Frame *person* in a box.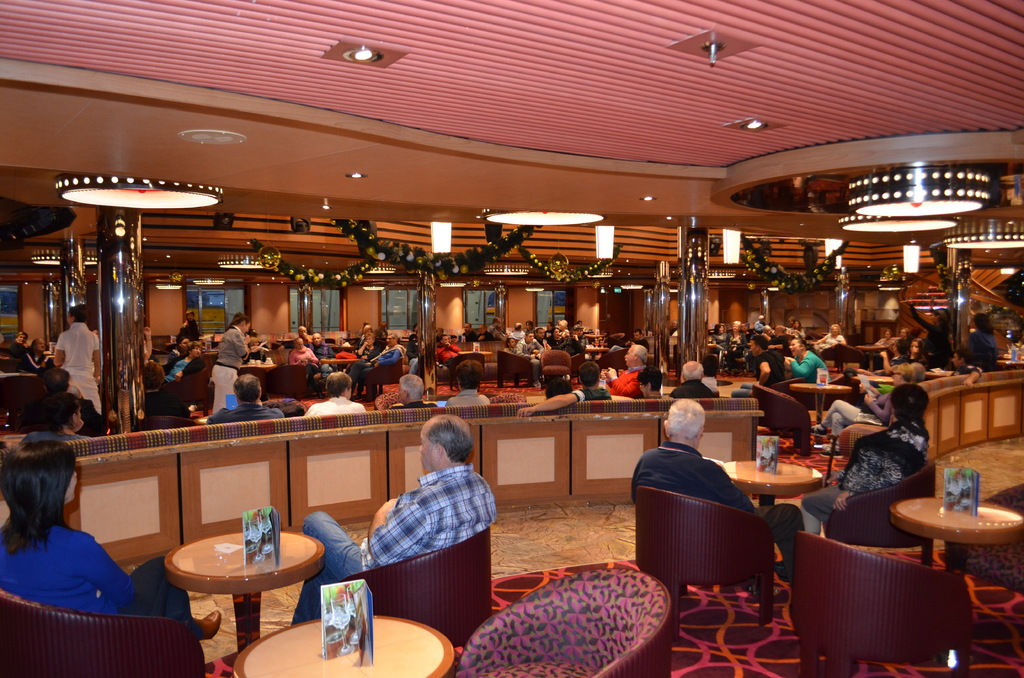
(871, 327, 897, 350).
